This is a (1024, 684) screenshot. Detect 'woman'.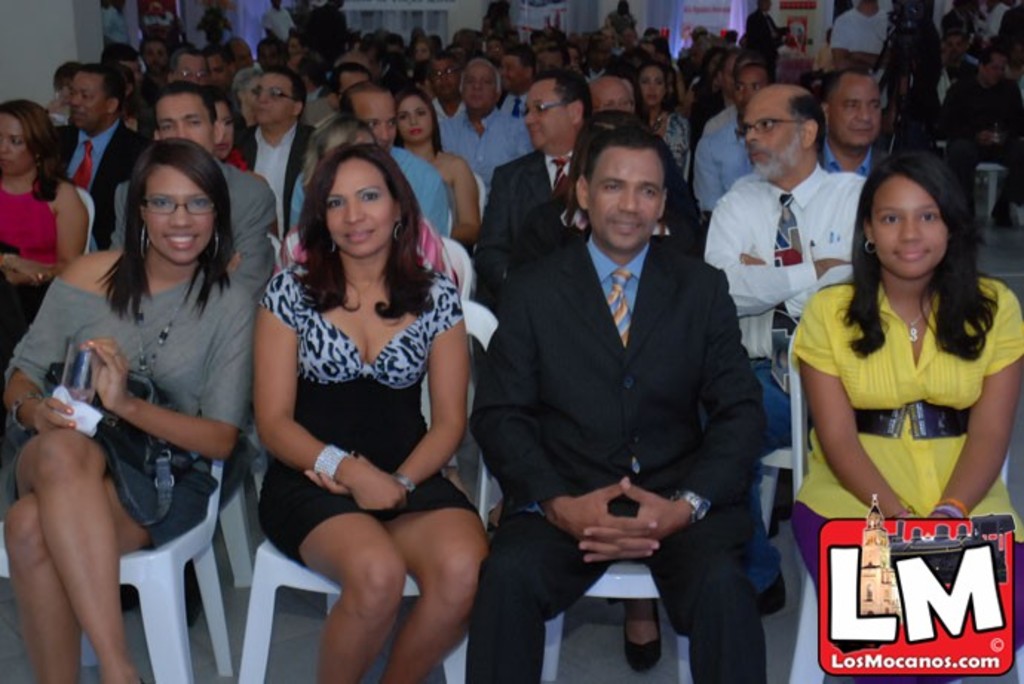
[248,141,490,683].
